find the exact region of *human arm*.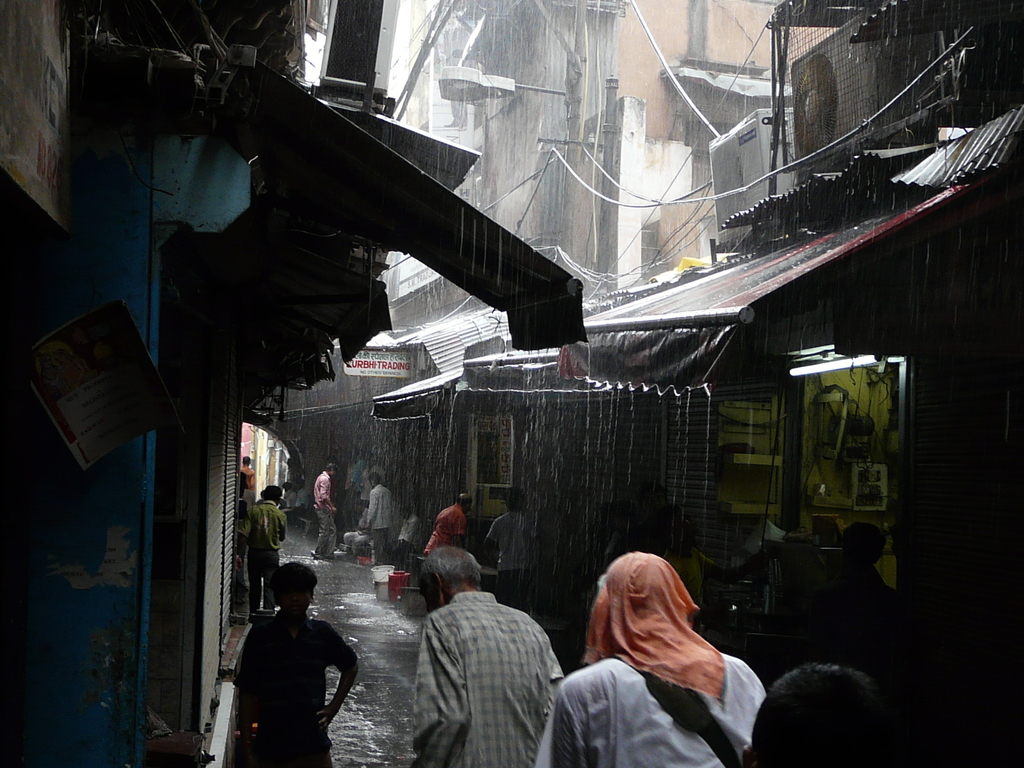
Exact region: <box>228,508,253,574</box>.
